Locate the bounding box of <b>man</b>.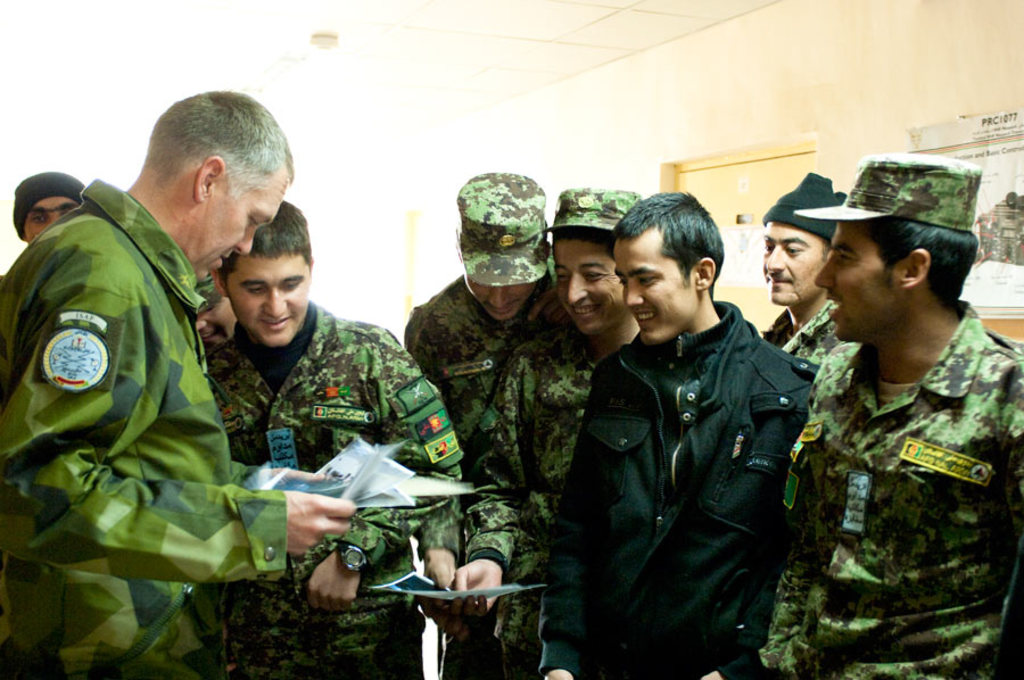
Bounding box: {"x1": 13, "y1": 173, "x2": 93, "y2": 243}.
